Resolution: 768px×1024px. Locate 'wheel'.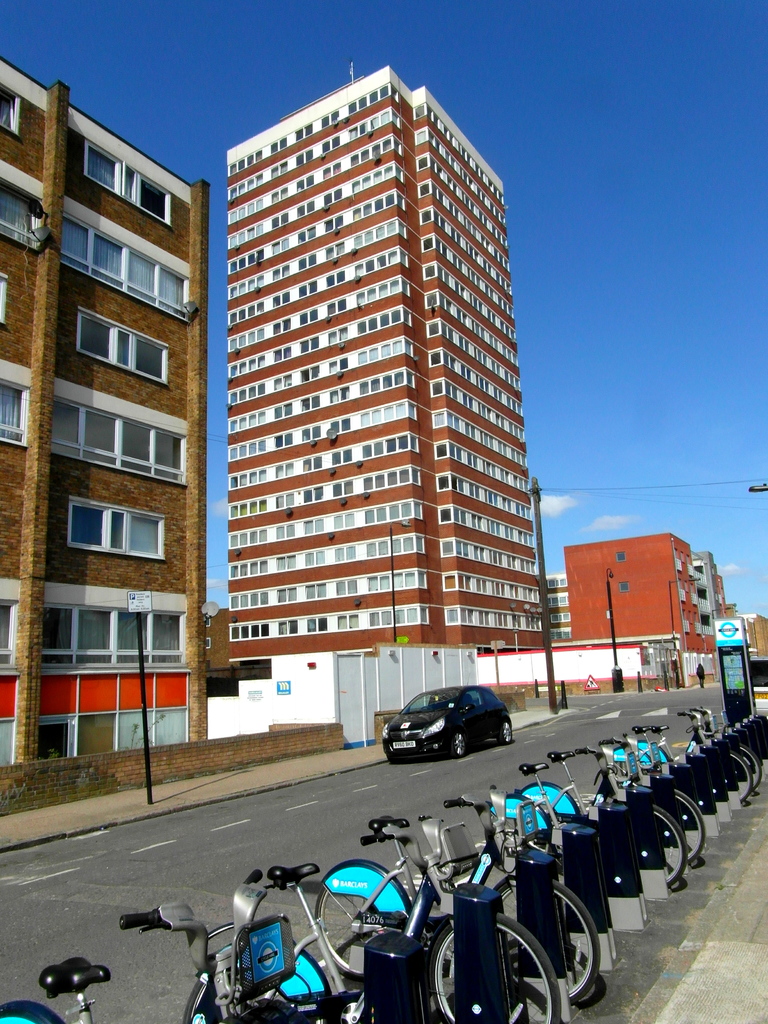
739/743/765/790.
